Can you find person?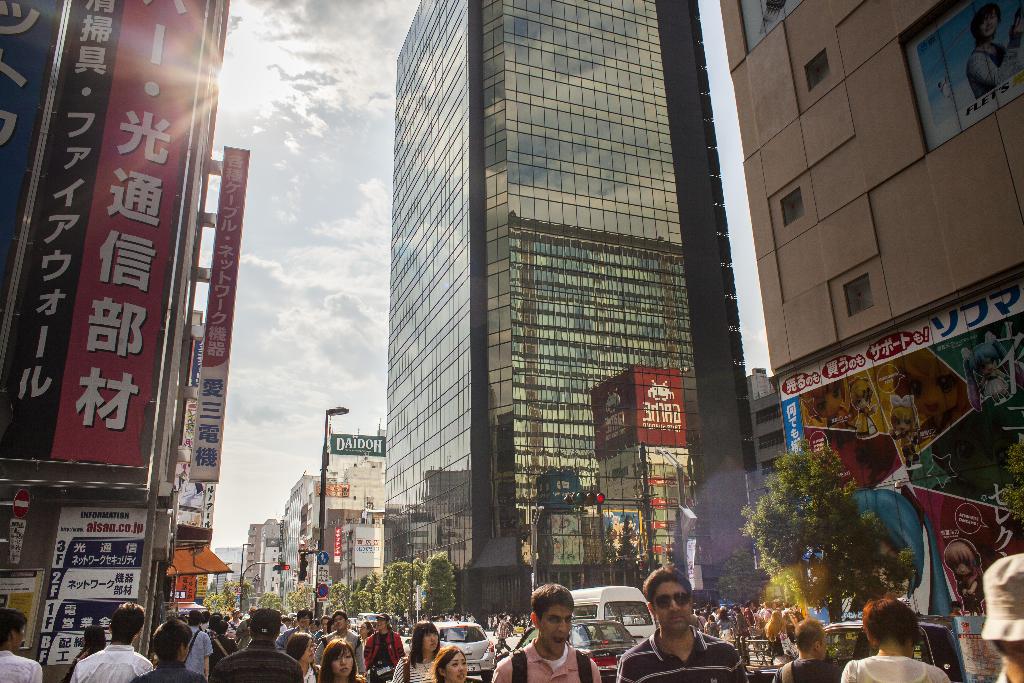
Yes, bounding box: region(285, 630, 323, 682).
